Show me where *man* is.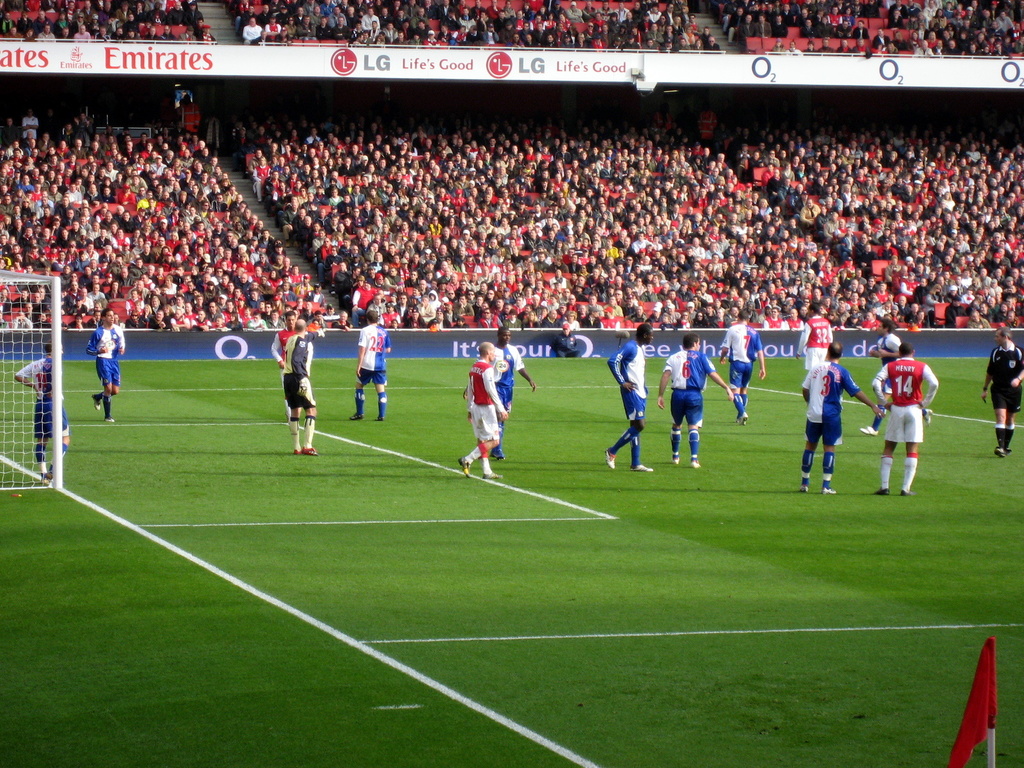
*man* is at box=[70, 139, 81, 157].
